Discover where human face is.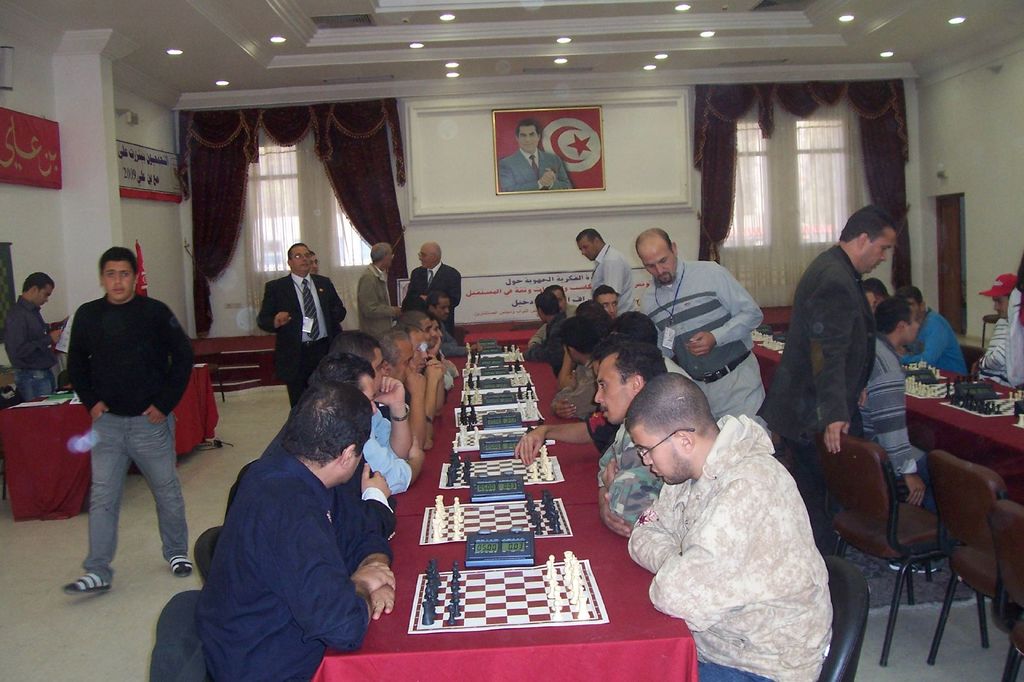
Discovered at {"x1": 908, "y1": 310, "x2": 920, "y2": 344}.
